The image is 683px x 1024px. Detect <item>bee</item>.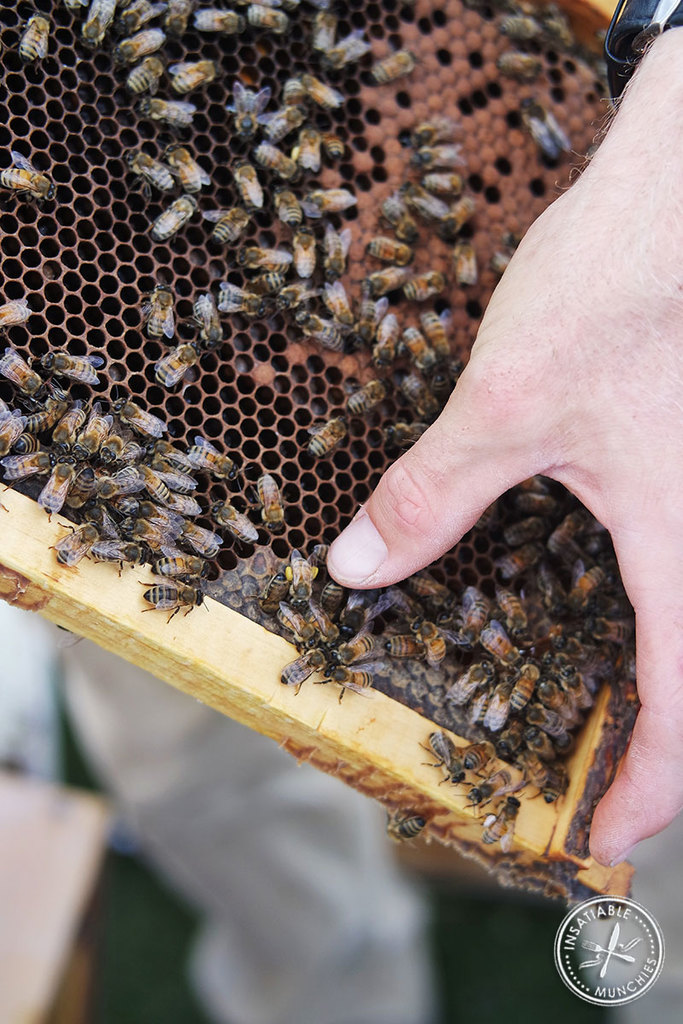
Detection: (245, 103, 305, 144).
